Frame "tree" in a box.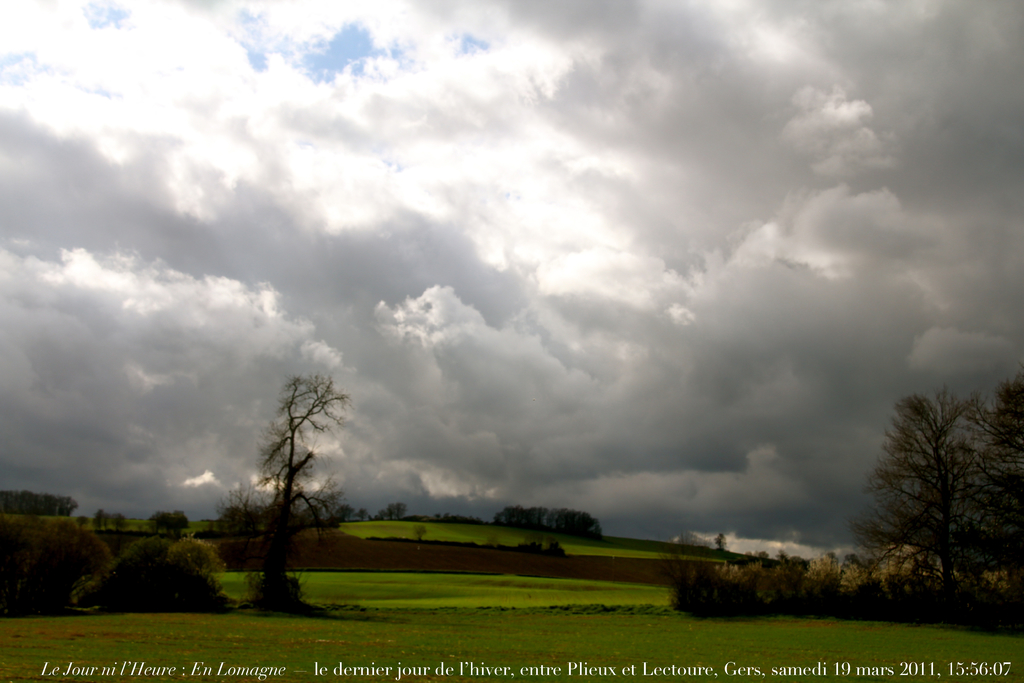
(956, 372, 1023, 577).
